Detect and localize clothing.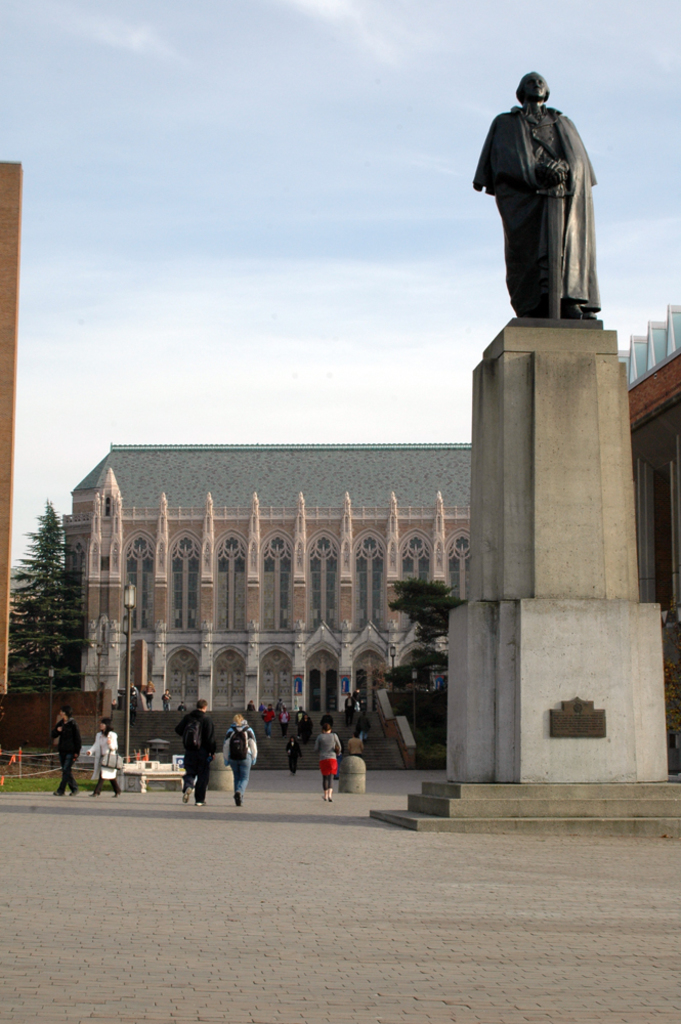
Localized at l=315, t=734, r=337, b=788.
